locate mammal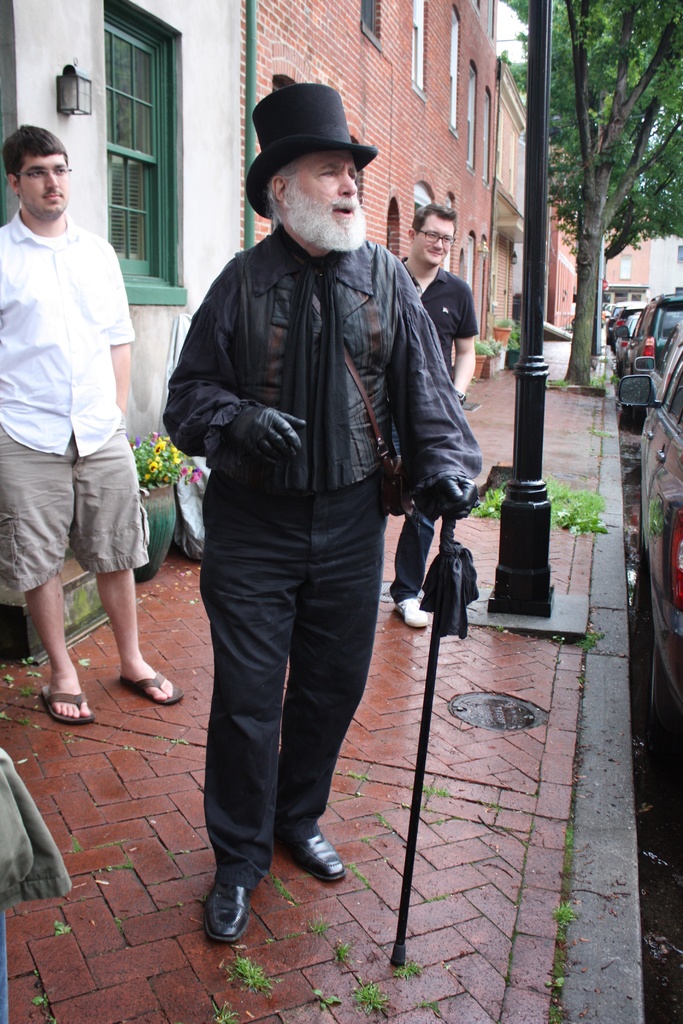
l=157, t=83, r=488, b=944
